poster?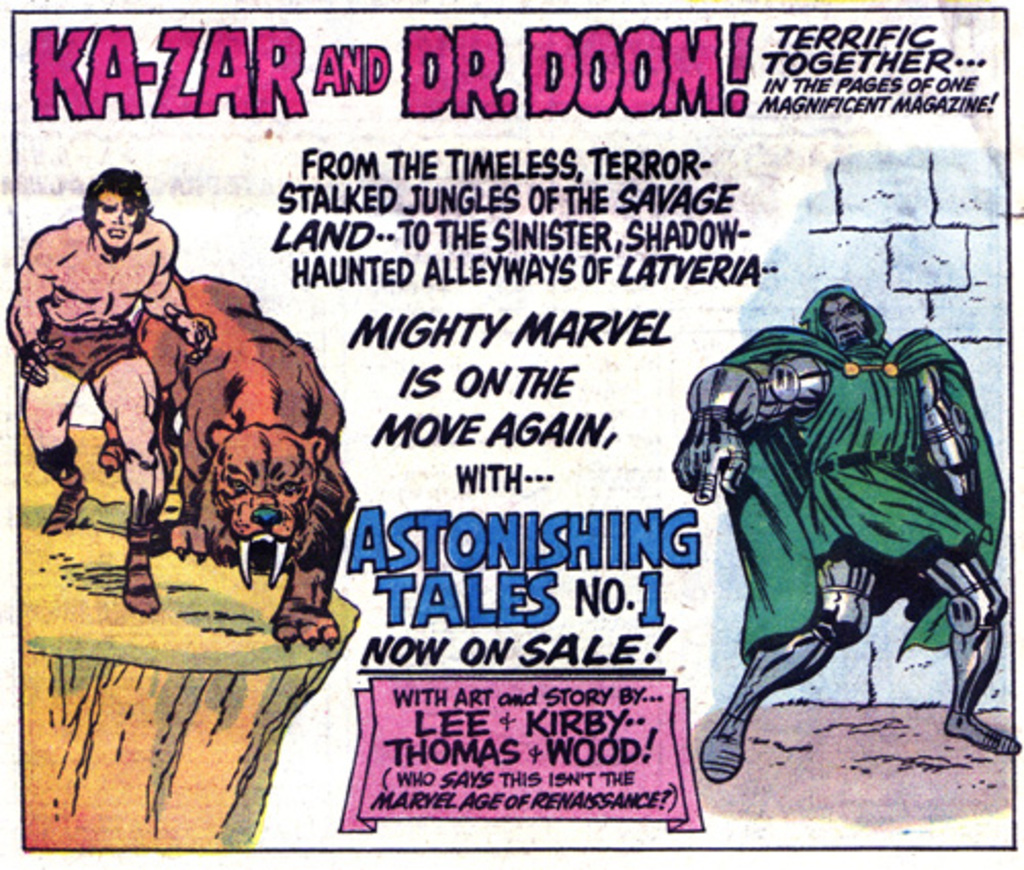
(0,0,987,869)
